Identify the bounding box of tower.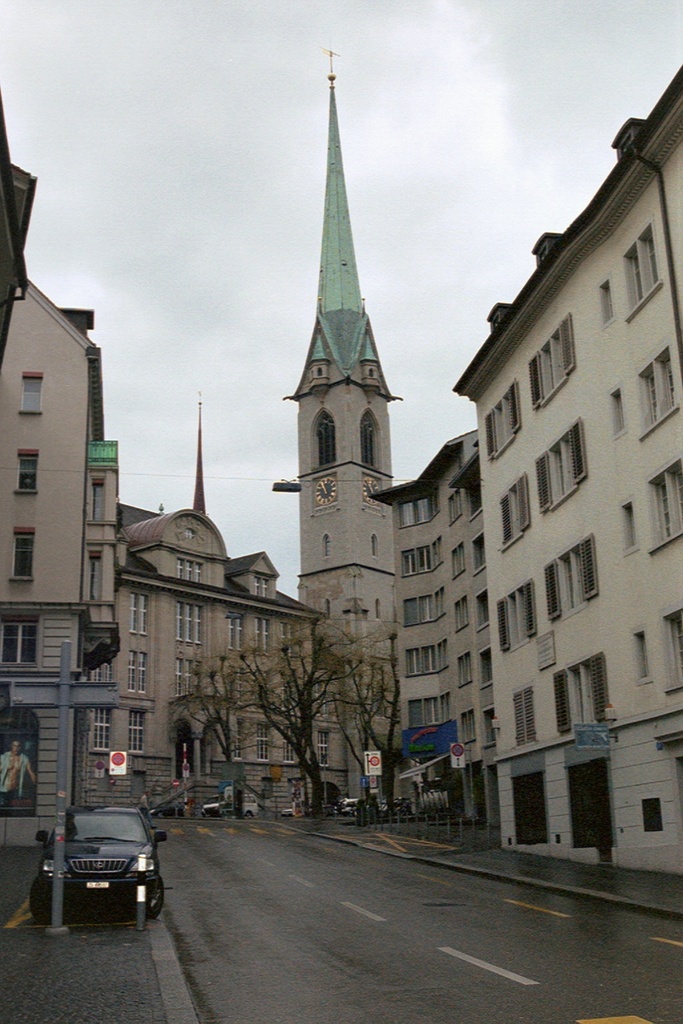
0, 93, 117, 881.
